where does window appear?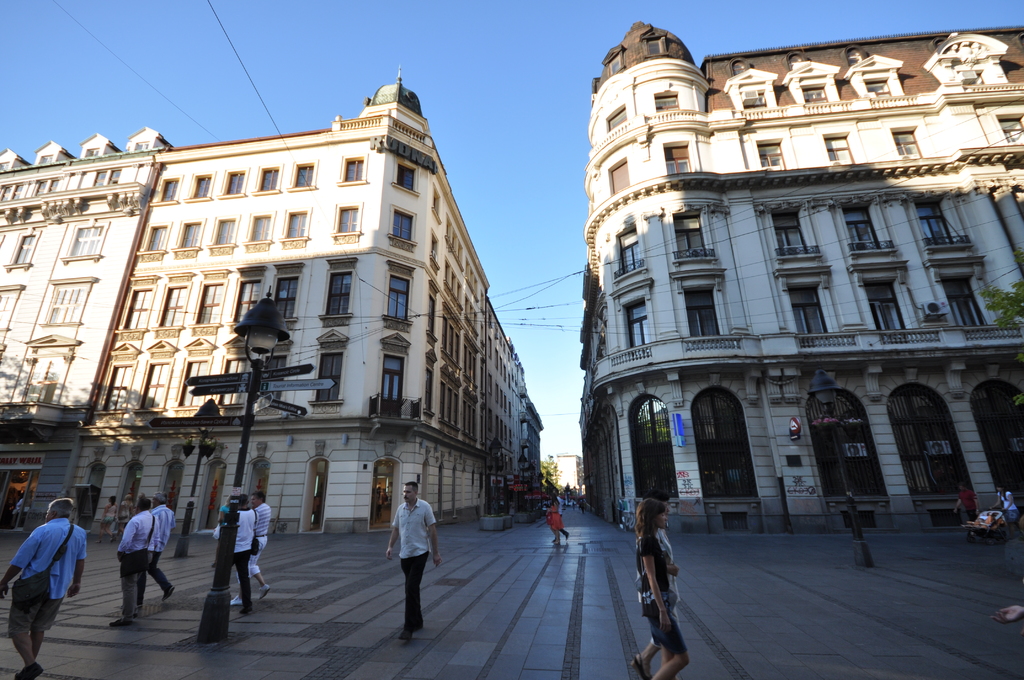
Appears at <box>487,371,496,394</box>.
